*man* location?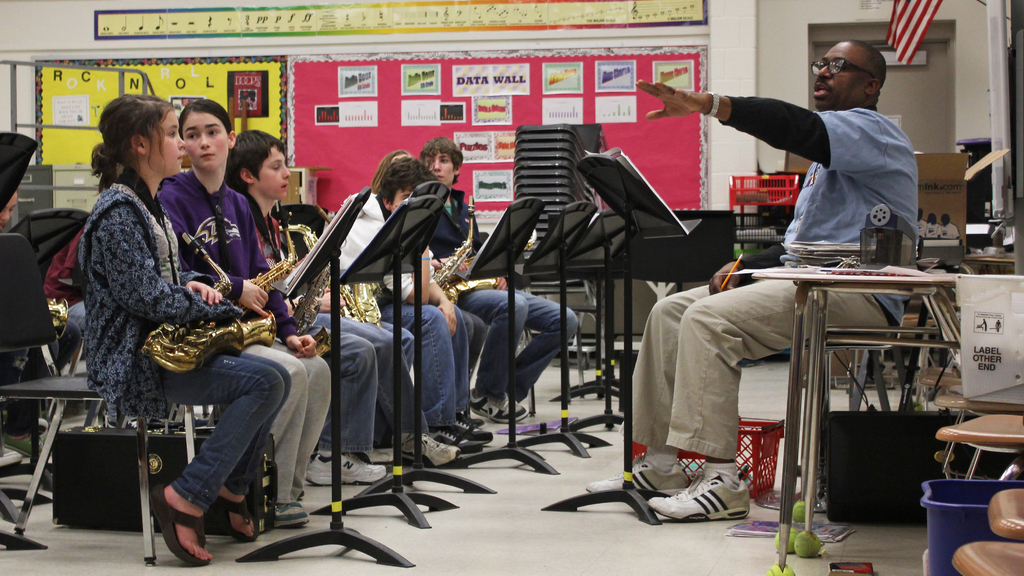
x1=587 y1=37 x2=919 y2=523
